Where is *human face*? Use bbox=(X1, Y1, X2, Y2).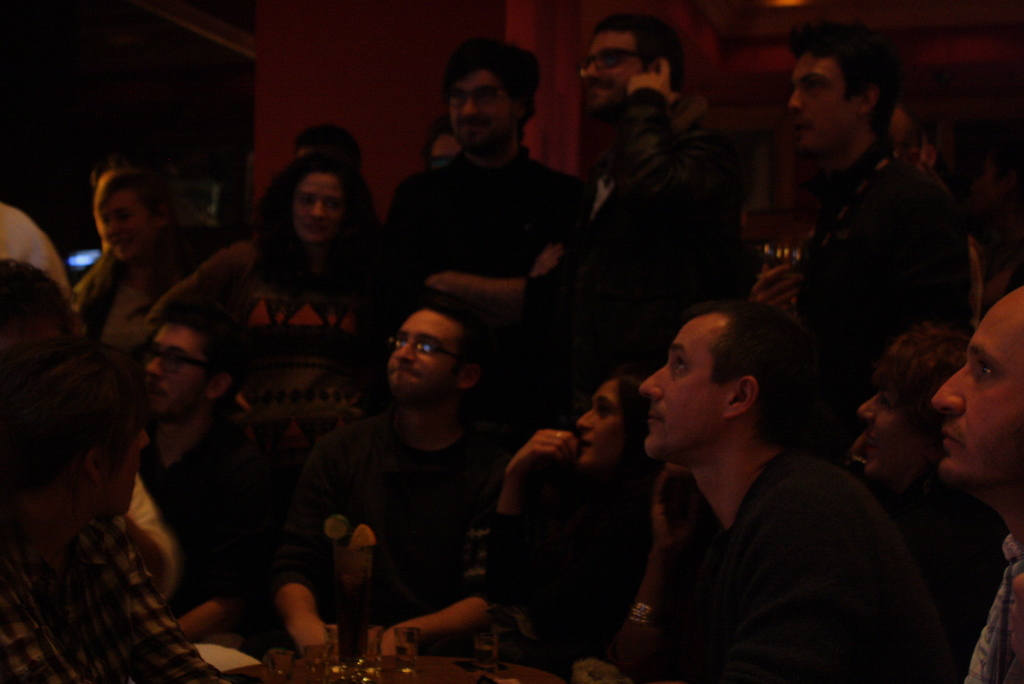
bbox=(585, 32, 635, 116).
